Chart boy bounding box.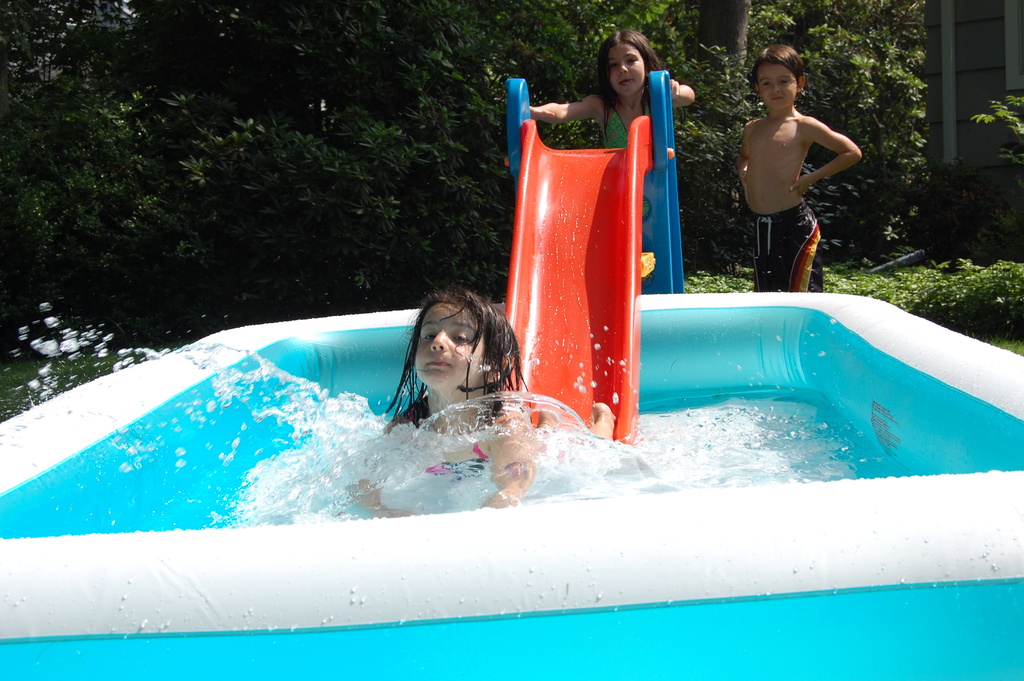
Charted: Rect(721, 42, 868, 290).
